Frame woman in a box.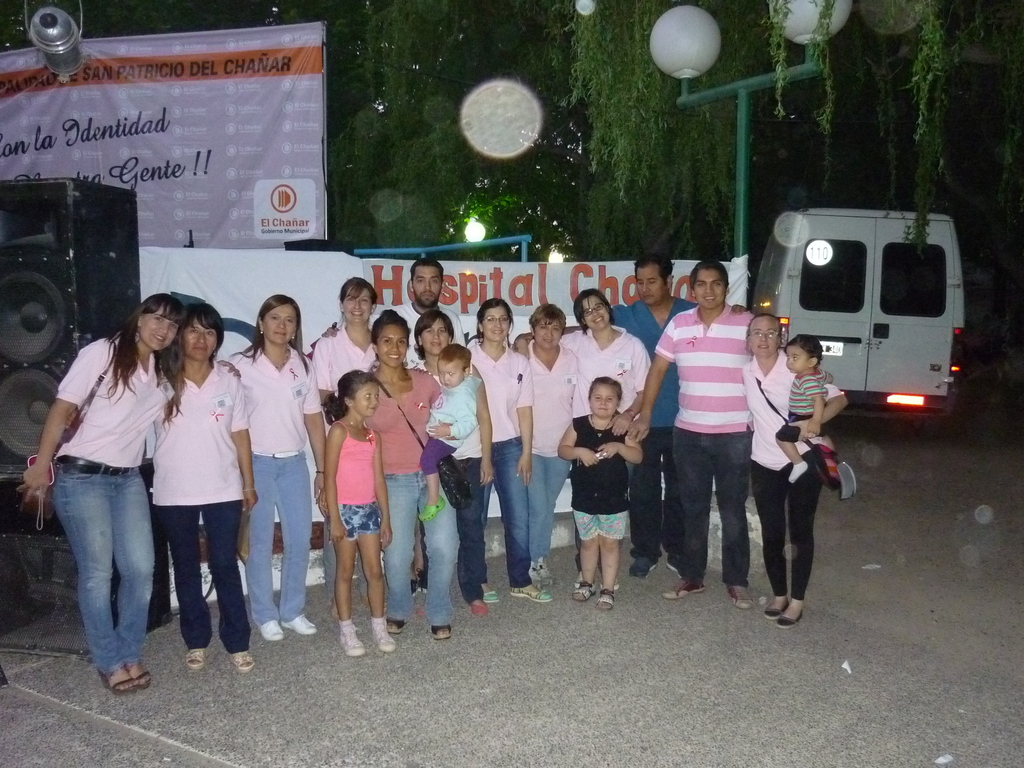
bbox=(354, 301, 459, 637).
